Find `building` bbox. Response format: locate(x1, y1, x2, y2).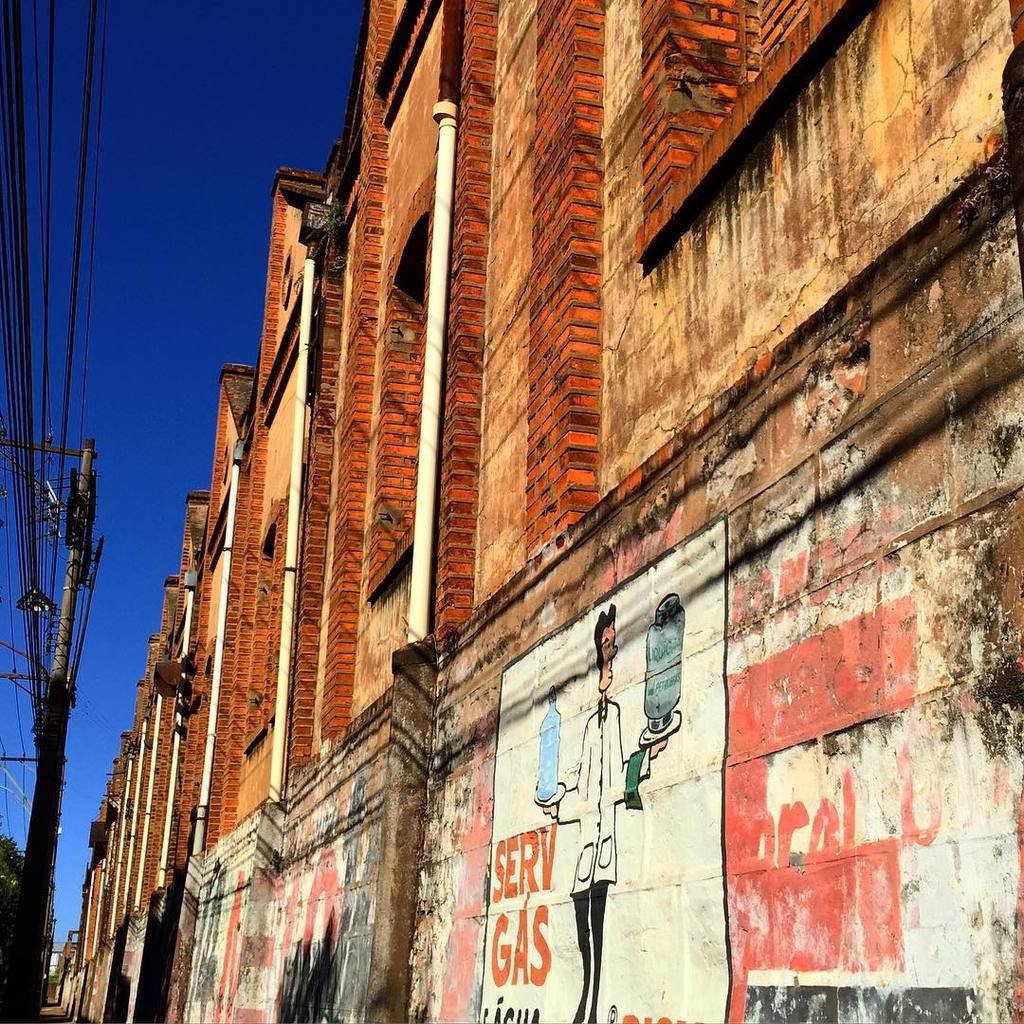
locate(66, 0, 1023, 1023).
